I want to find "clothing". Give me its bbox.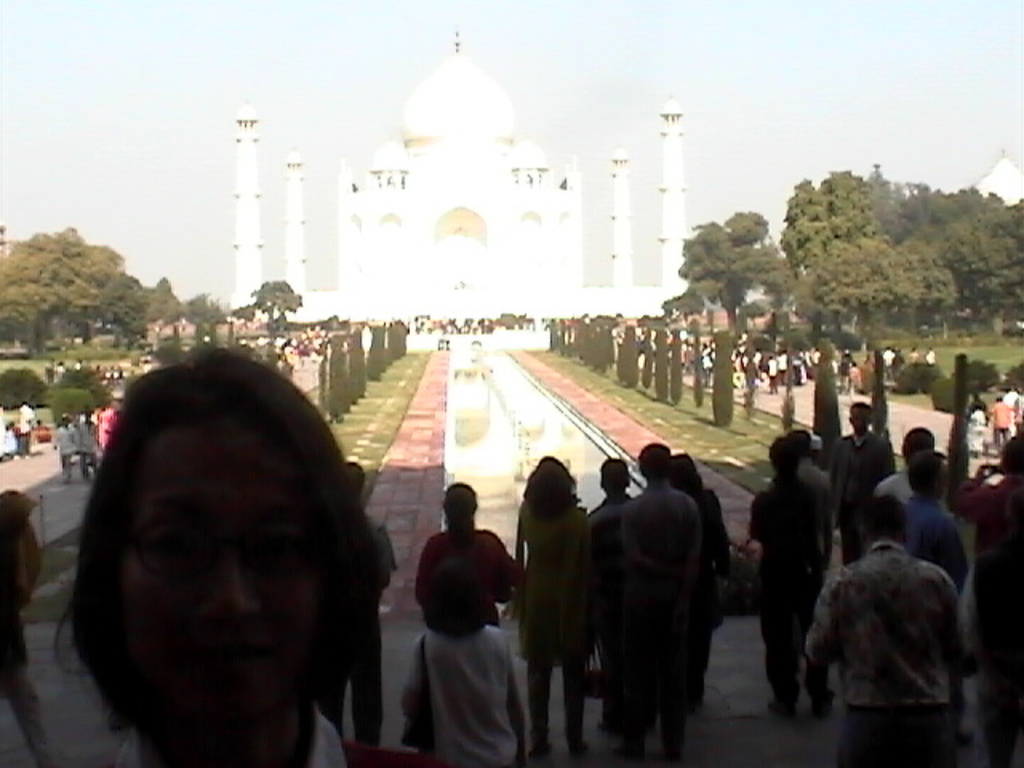
{"left": 512, "top": 486, "right": 579, "bottom": 766}.
